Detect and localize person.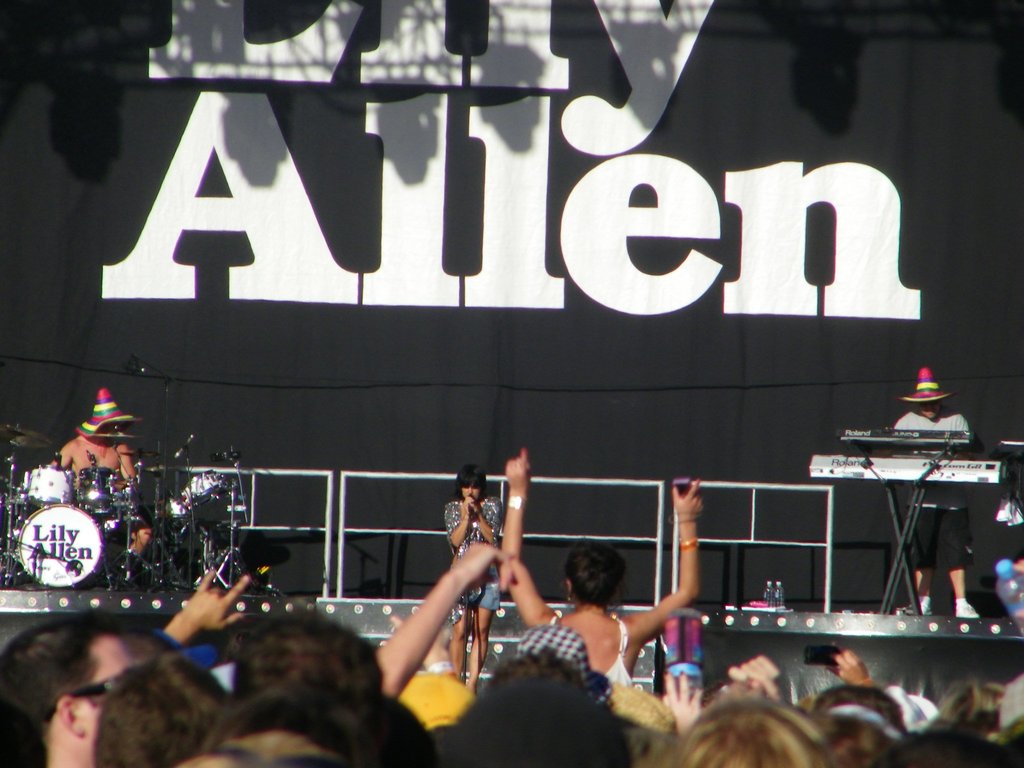
Localized at [x1=0, y1=618, x2=186, y2=767].
